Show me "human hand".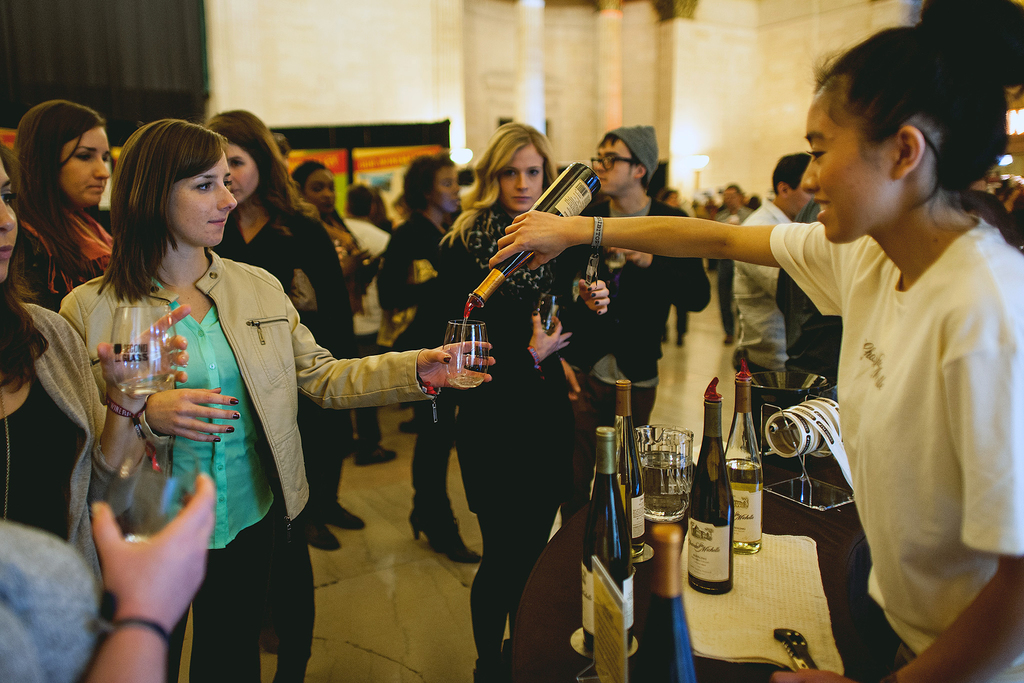
"human hand" is here: <box>417,339,498,390</box>.
